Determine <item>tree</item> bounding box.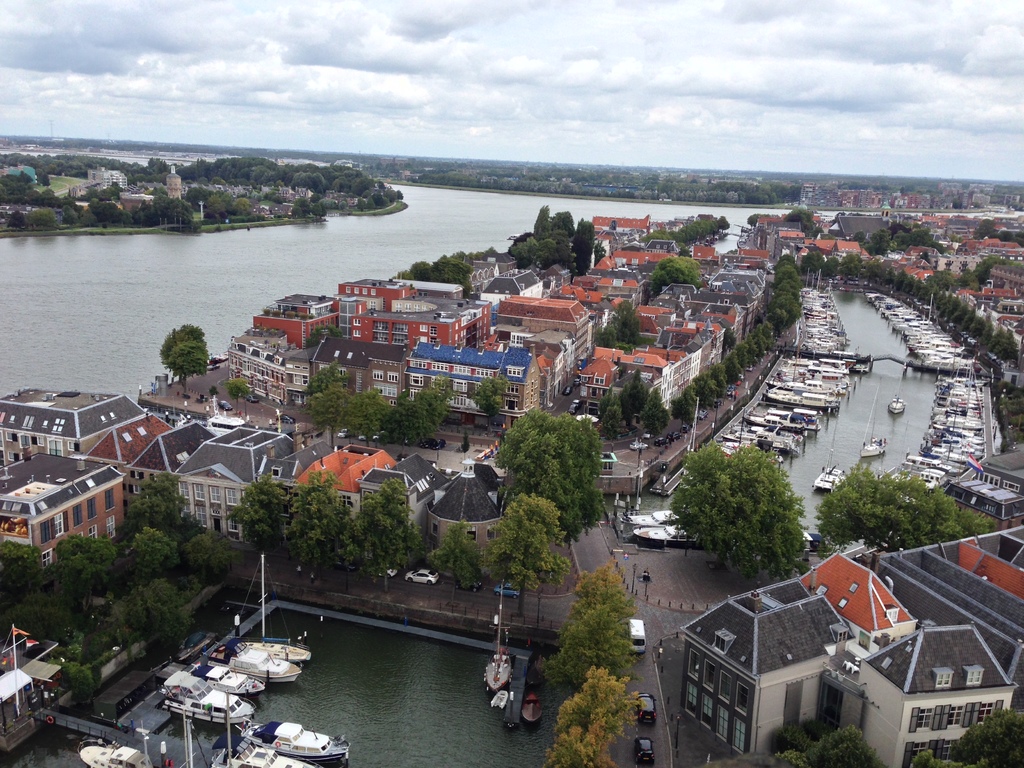
Determined: (303, 387, 353, 450).
